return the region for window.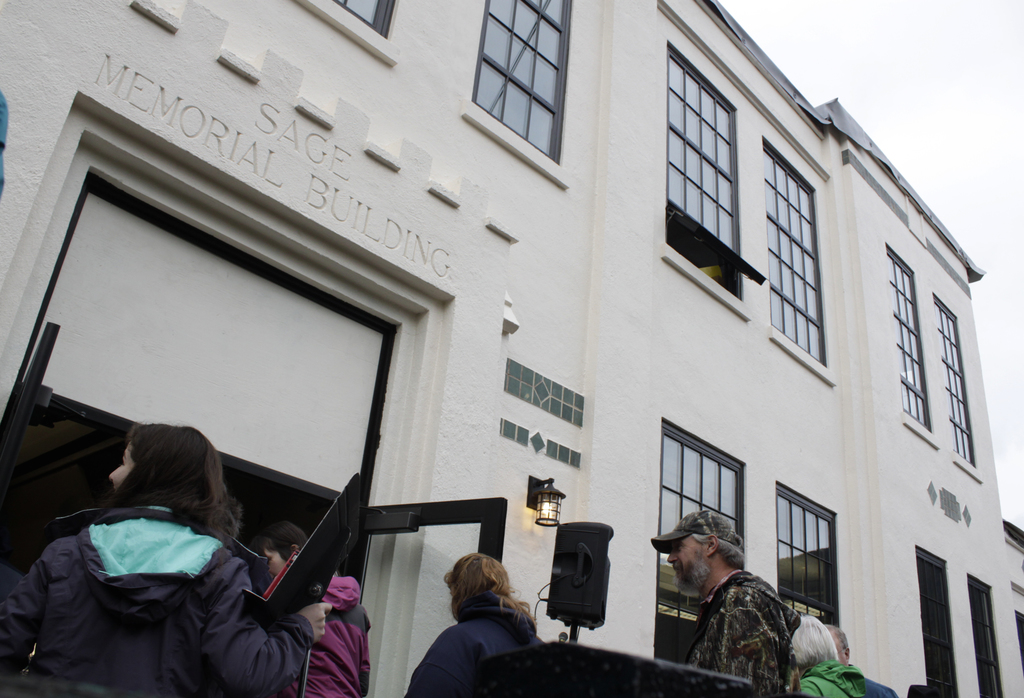
(965,571,1004,697).
